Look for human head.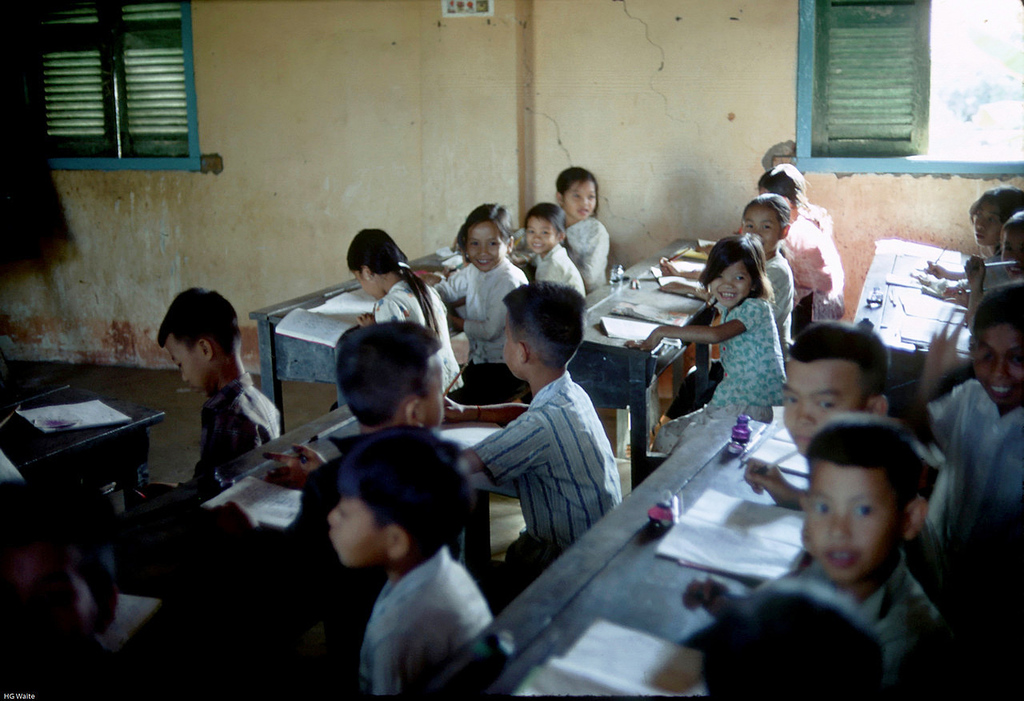
Found: Rect(1002, 207, 1023, 278).
